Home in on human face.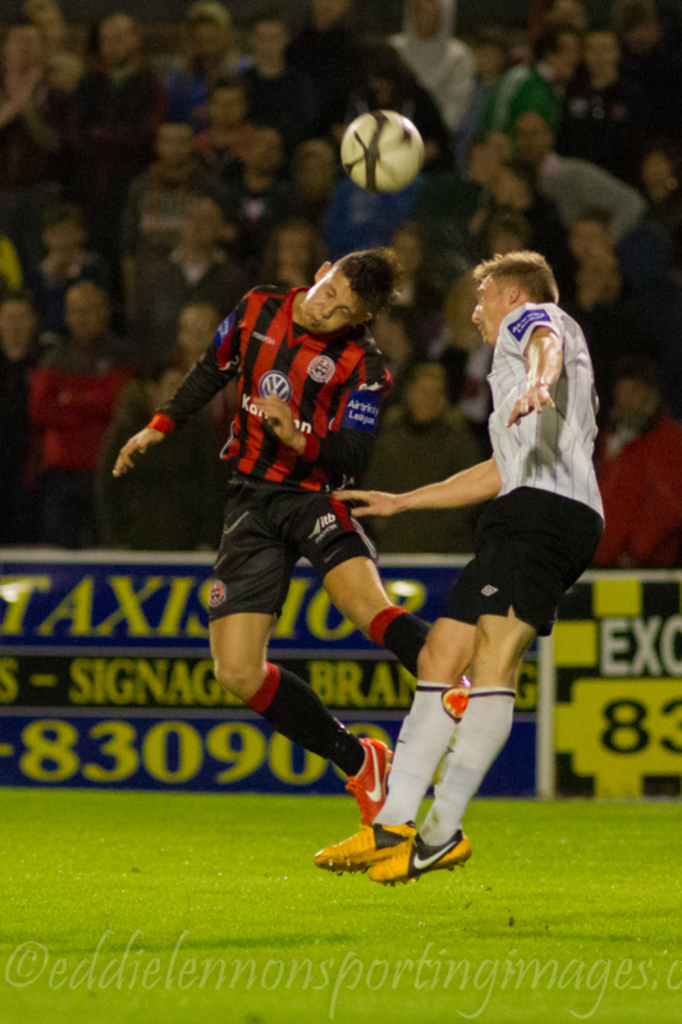
Homed in at pyautogui.locateOnScreen(67, 288, 104, 332).
